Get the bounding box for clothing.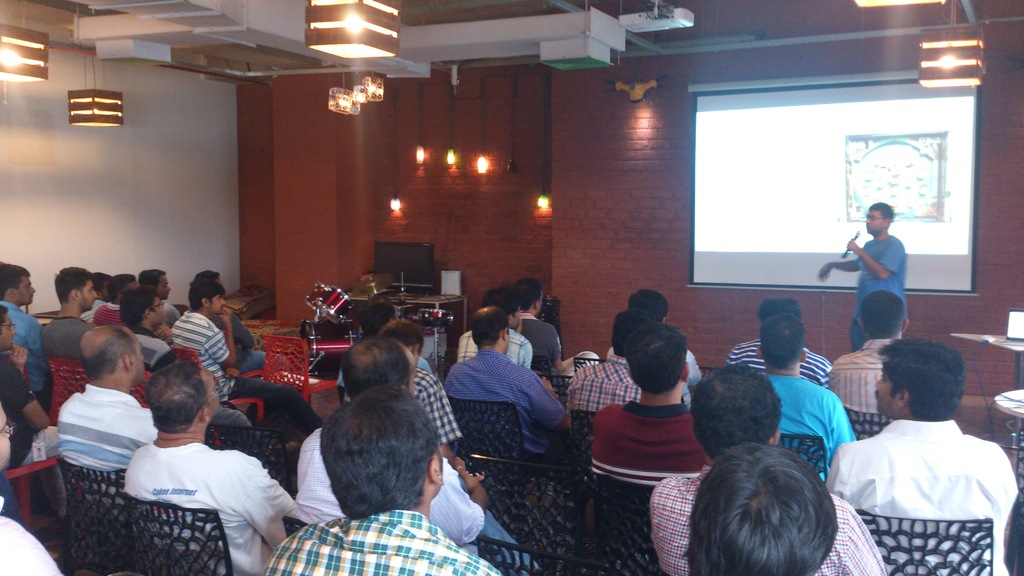
detection(858, 236, 906, 346).
